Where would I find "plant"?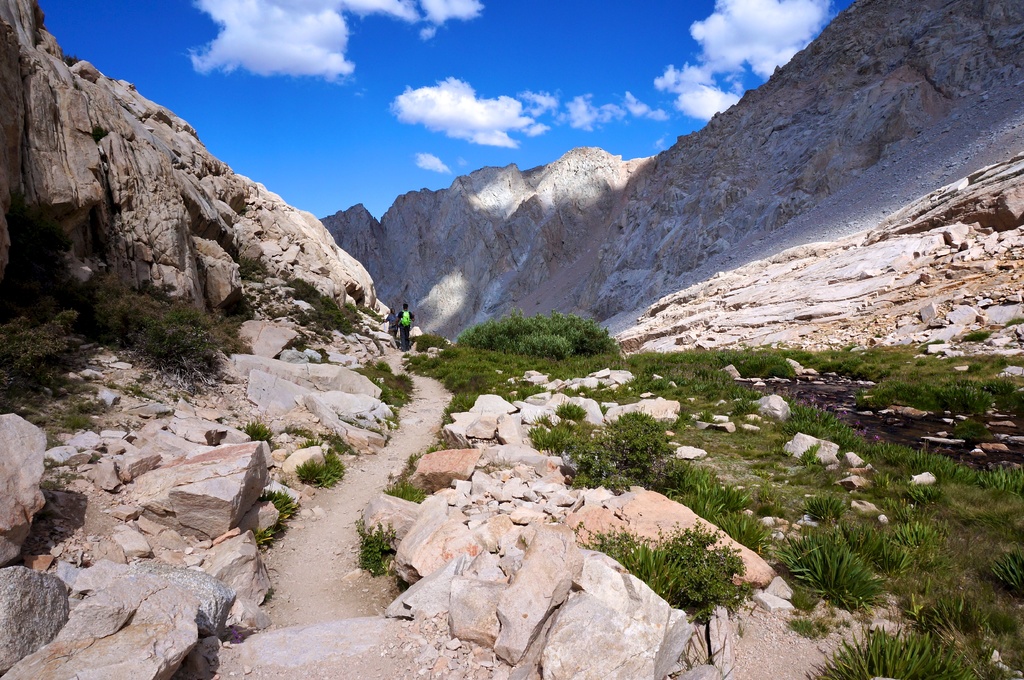
At <region>522, 416, 598, 450</region>.
